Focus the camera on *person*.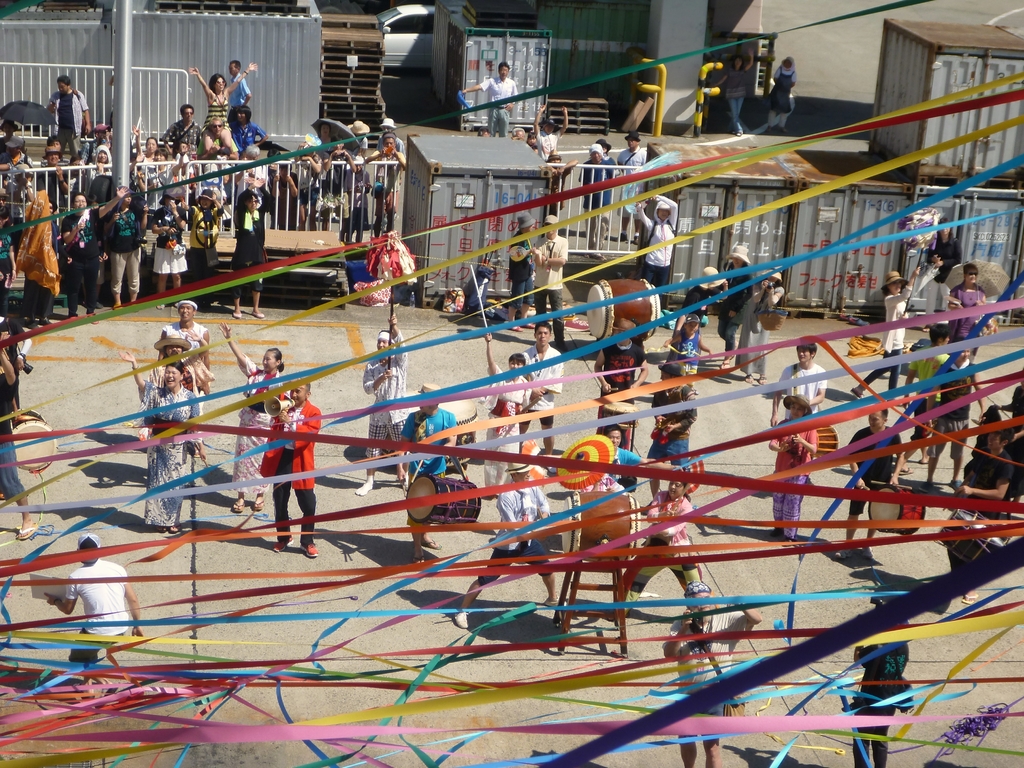
Focus region: locate(995, 373, 1023, 420).
